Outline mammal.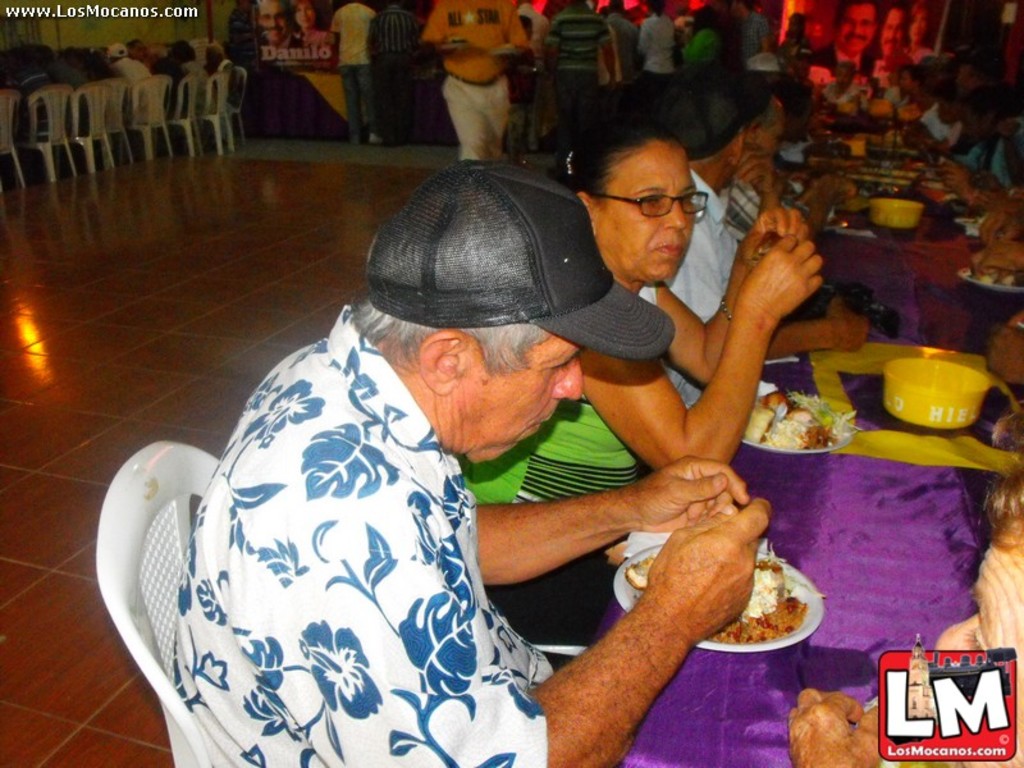
Outline: box(173, 37, 206, 132).
